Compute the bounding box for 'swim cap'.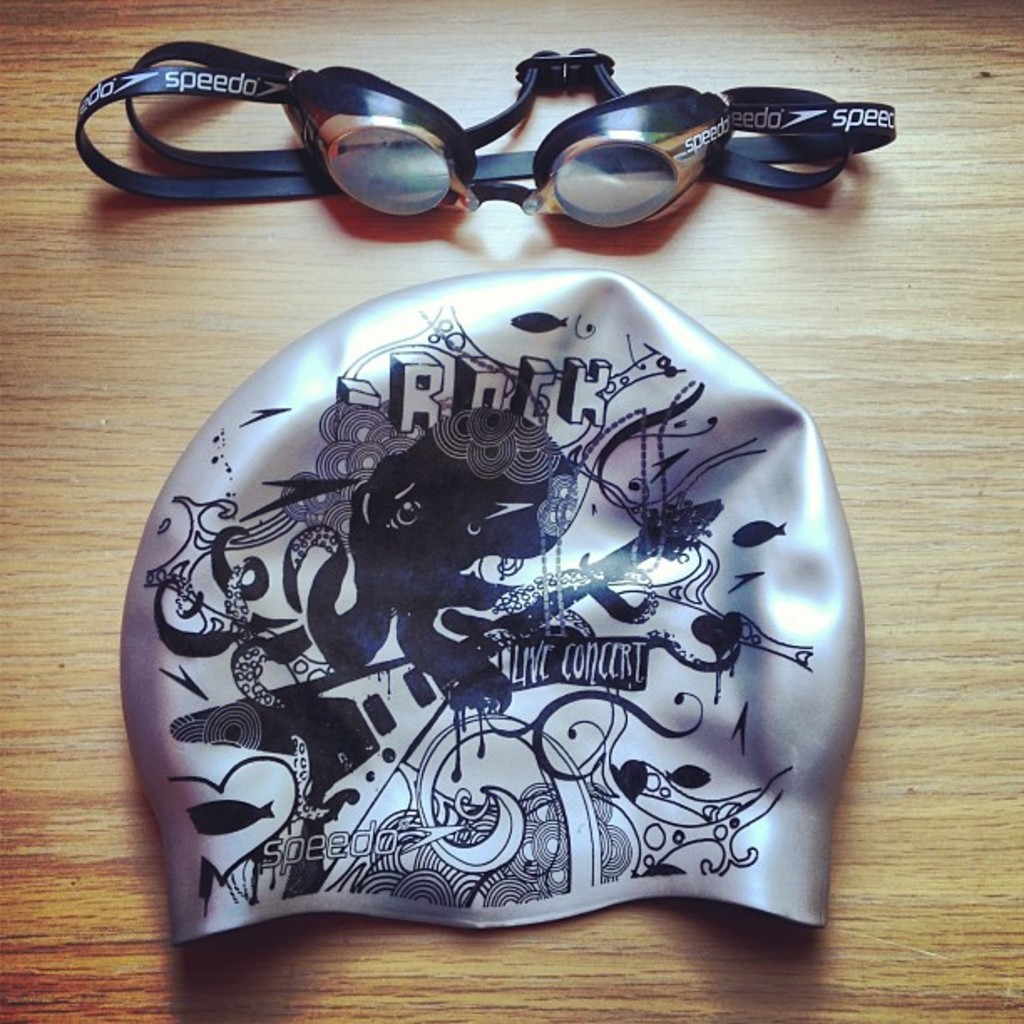
bbox(119, 261, 863, 930).
